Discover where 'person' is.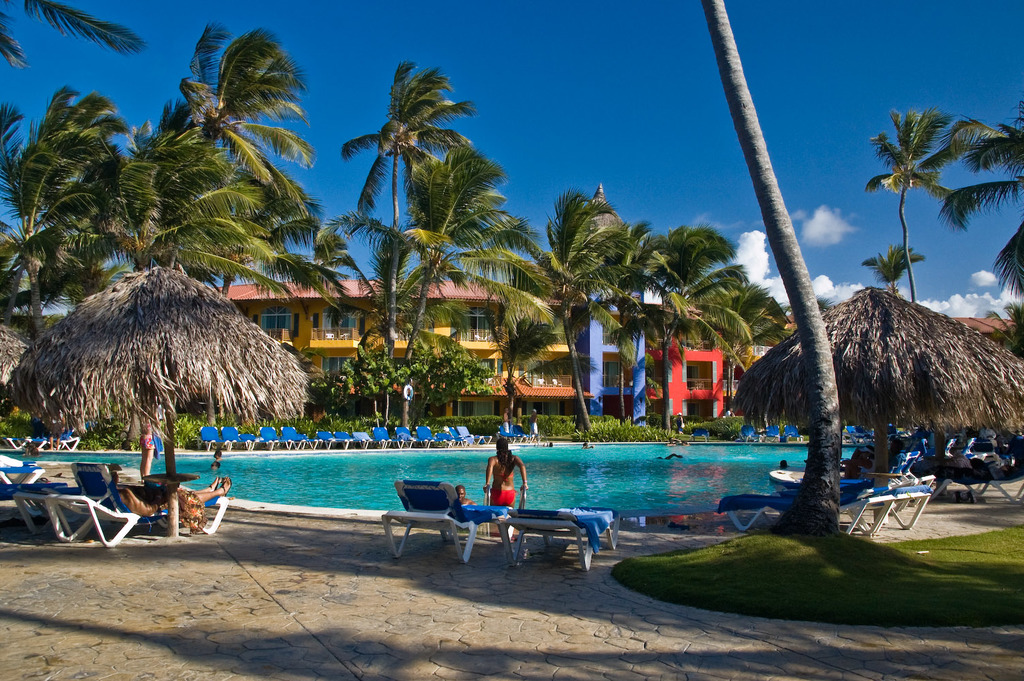
Discovered at bbox=(482, 437, 532, 540).
